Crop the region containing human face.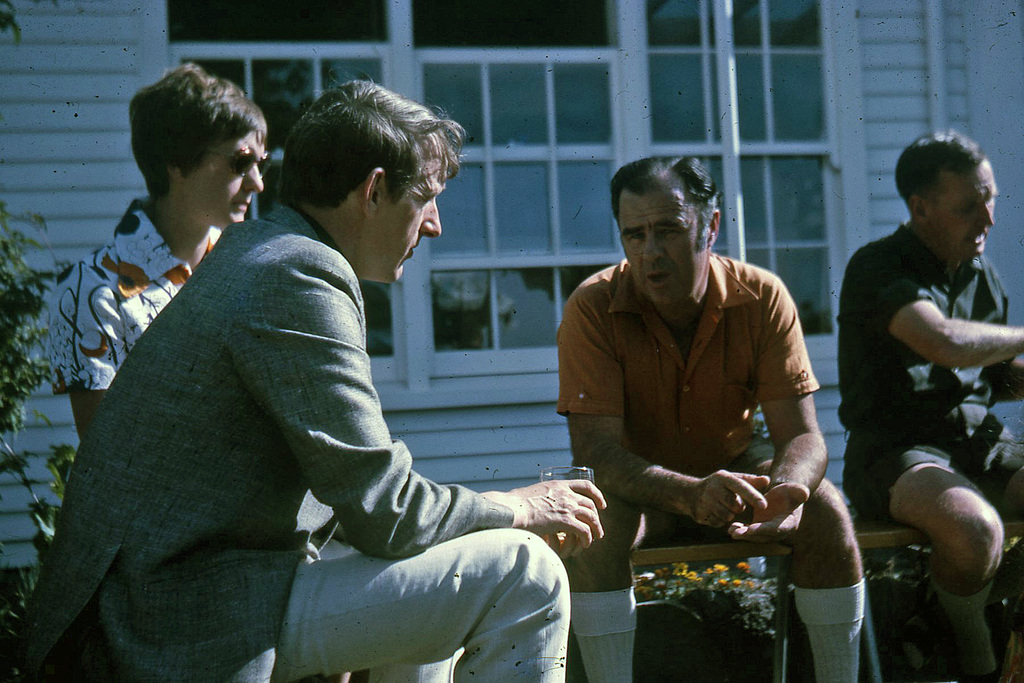
Crop region: x1=375, y1=142, x2=442, y2=283.
